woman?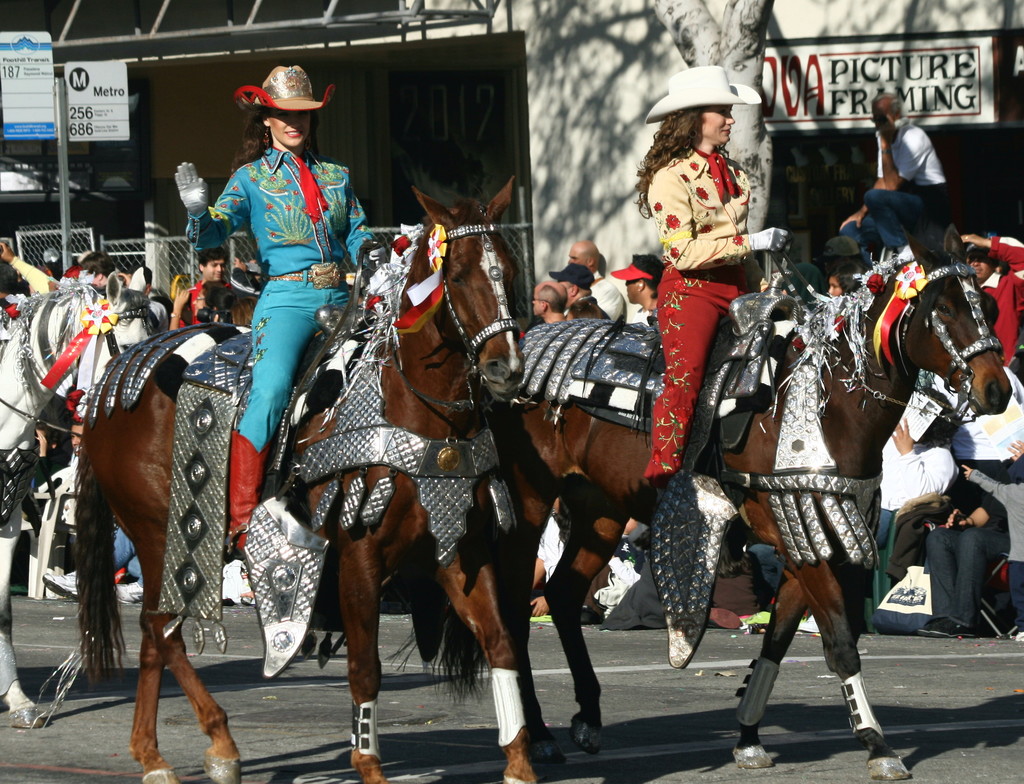
bbox=(174, 65, 385, 555)
